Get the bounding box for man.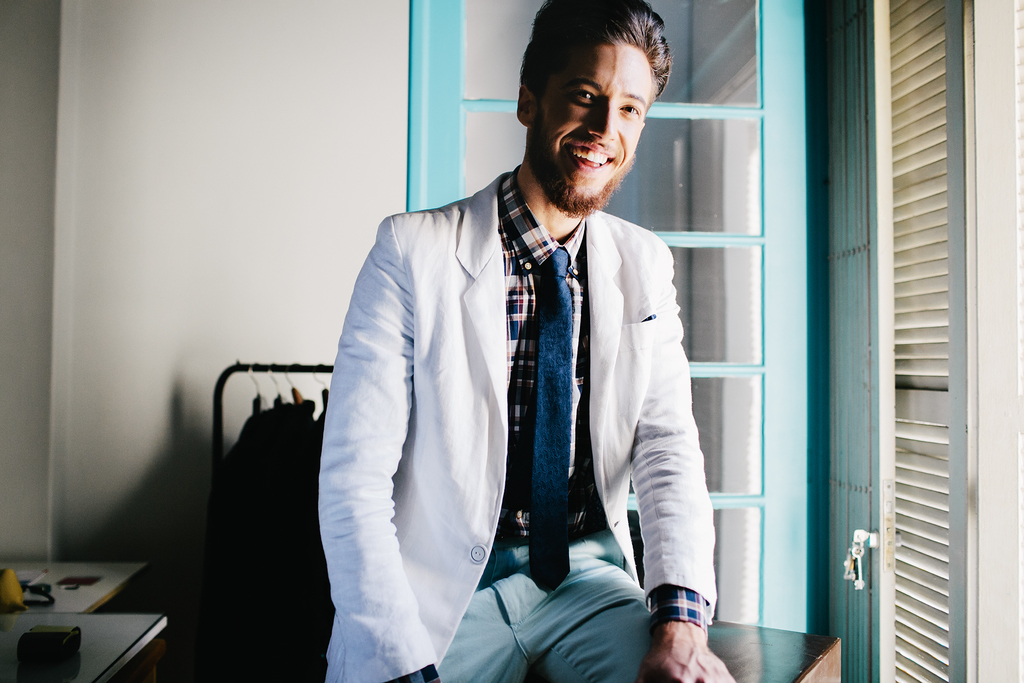
box(332, 23, 752, 665).
